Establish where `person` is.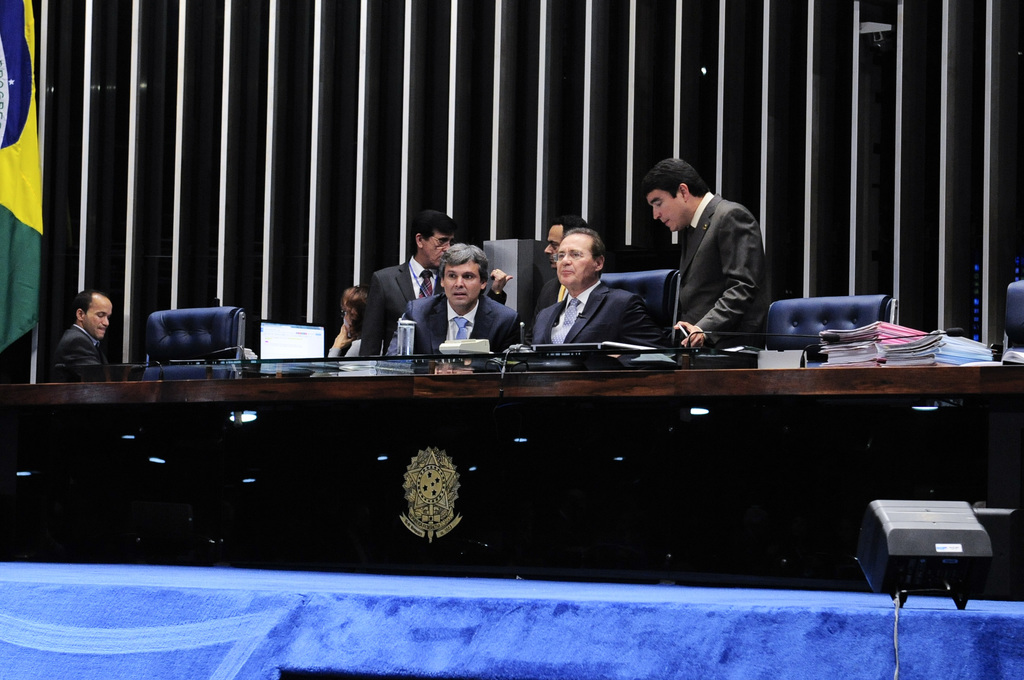
Established at {"x1": 539, "y1": 211, "x2": 586, "y2": 260}.
